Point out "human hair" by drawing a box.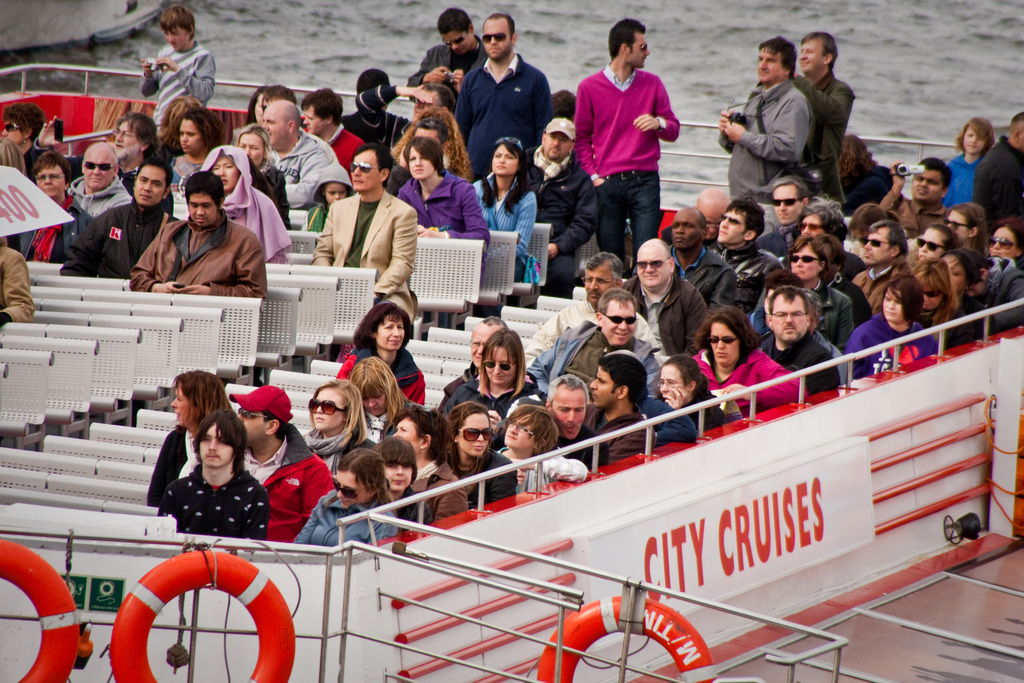
(left=799, top=29, right=836, bottom=71).
